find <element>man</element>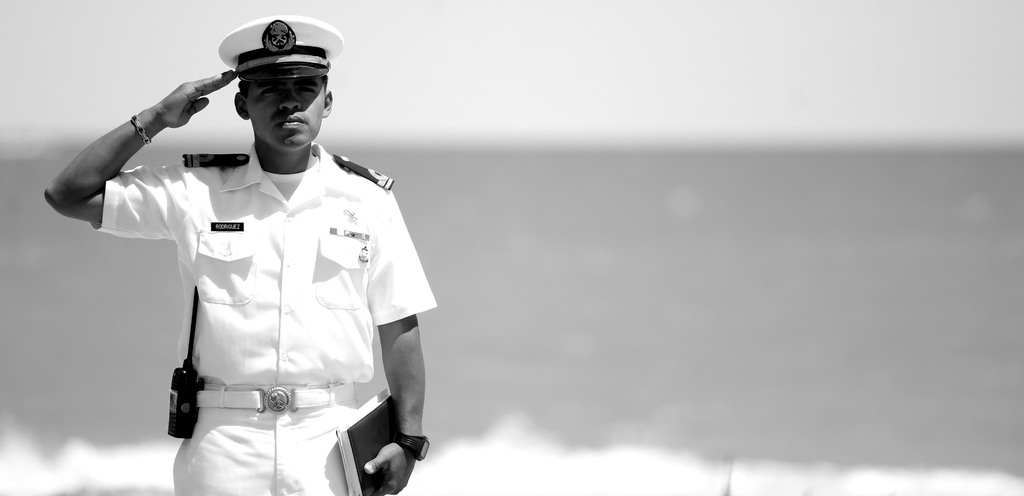
63,13,440,487
